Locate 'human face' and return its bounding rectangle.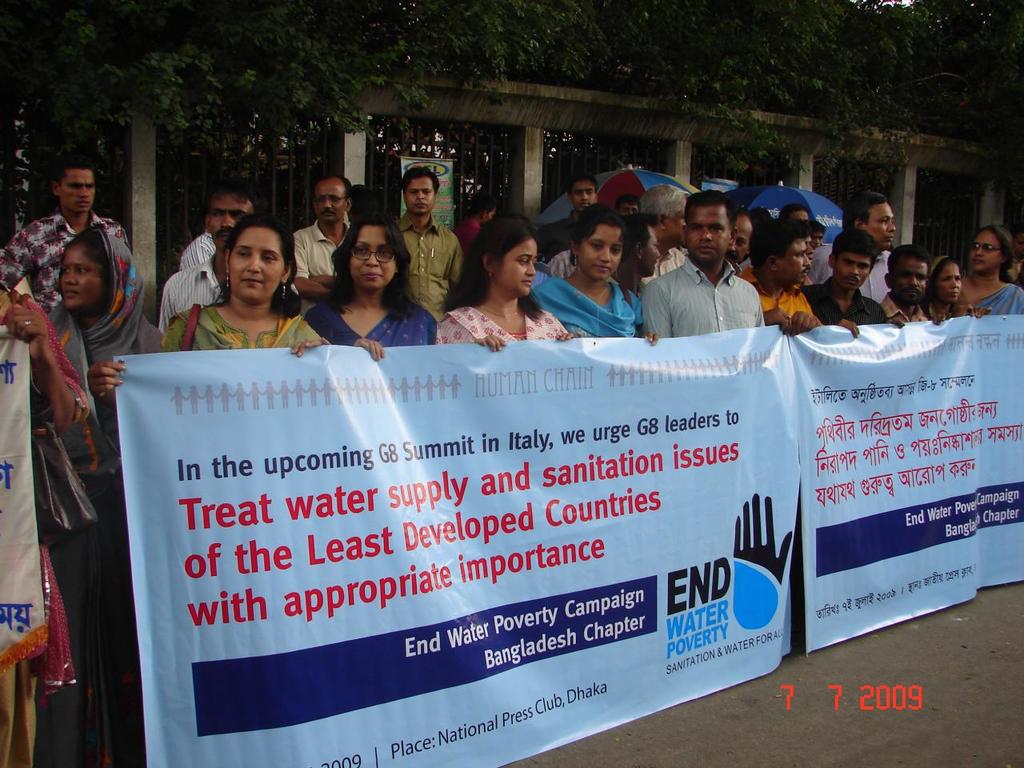
detection(687, 205, 735, 258).
